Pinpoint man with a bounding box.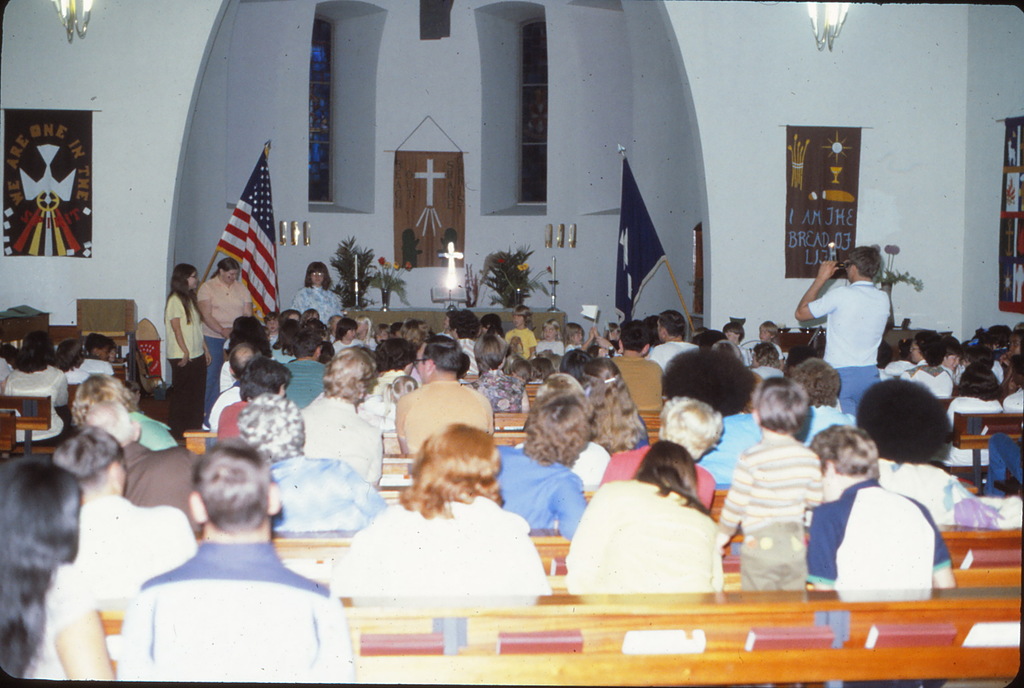
region(387, 336, 497, 454).
